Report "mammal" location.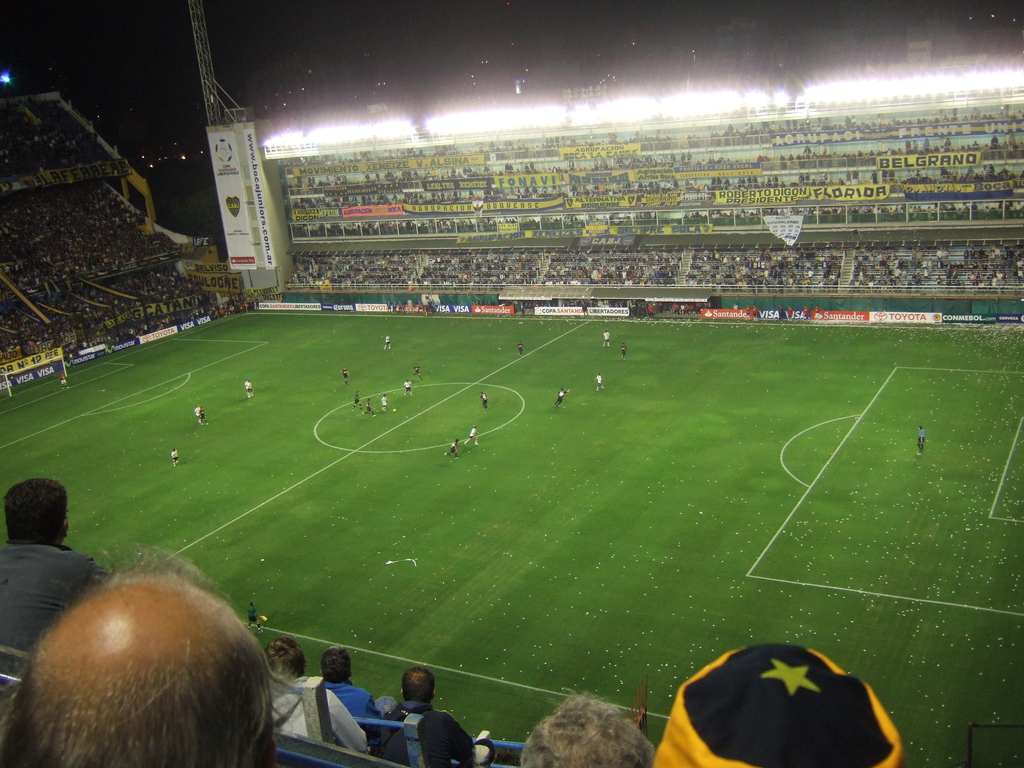
Report: 516:340:524:357.
